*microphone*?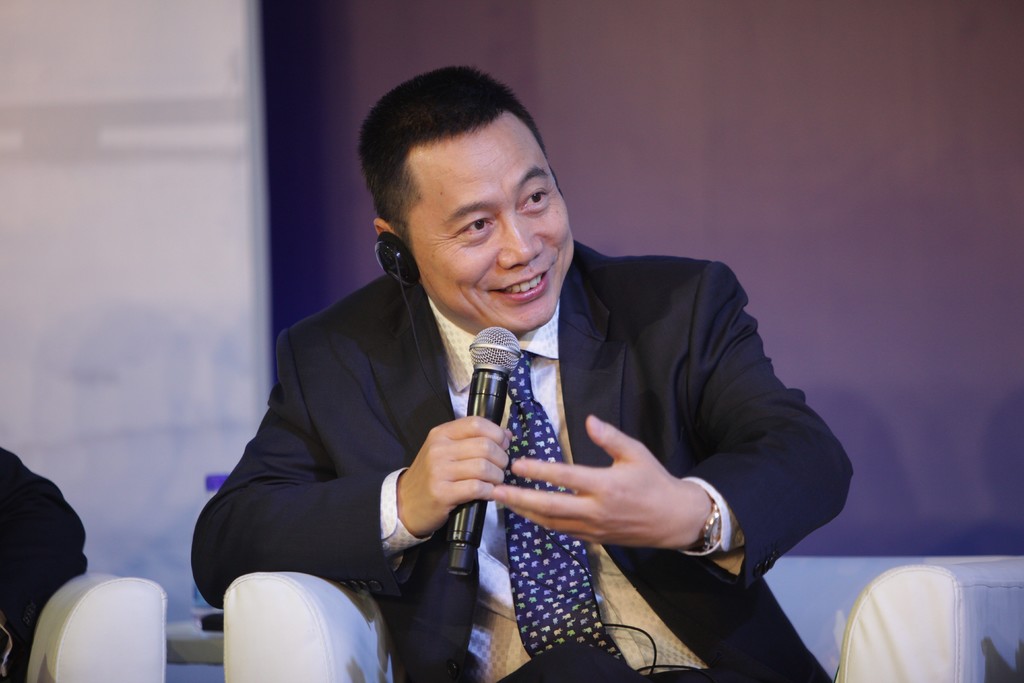
{"left": 438, "top": 322, "right": 529, "bottom": 584}
